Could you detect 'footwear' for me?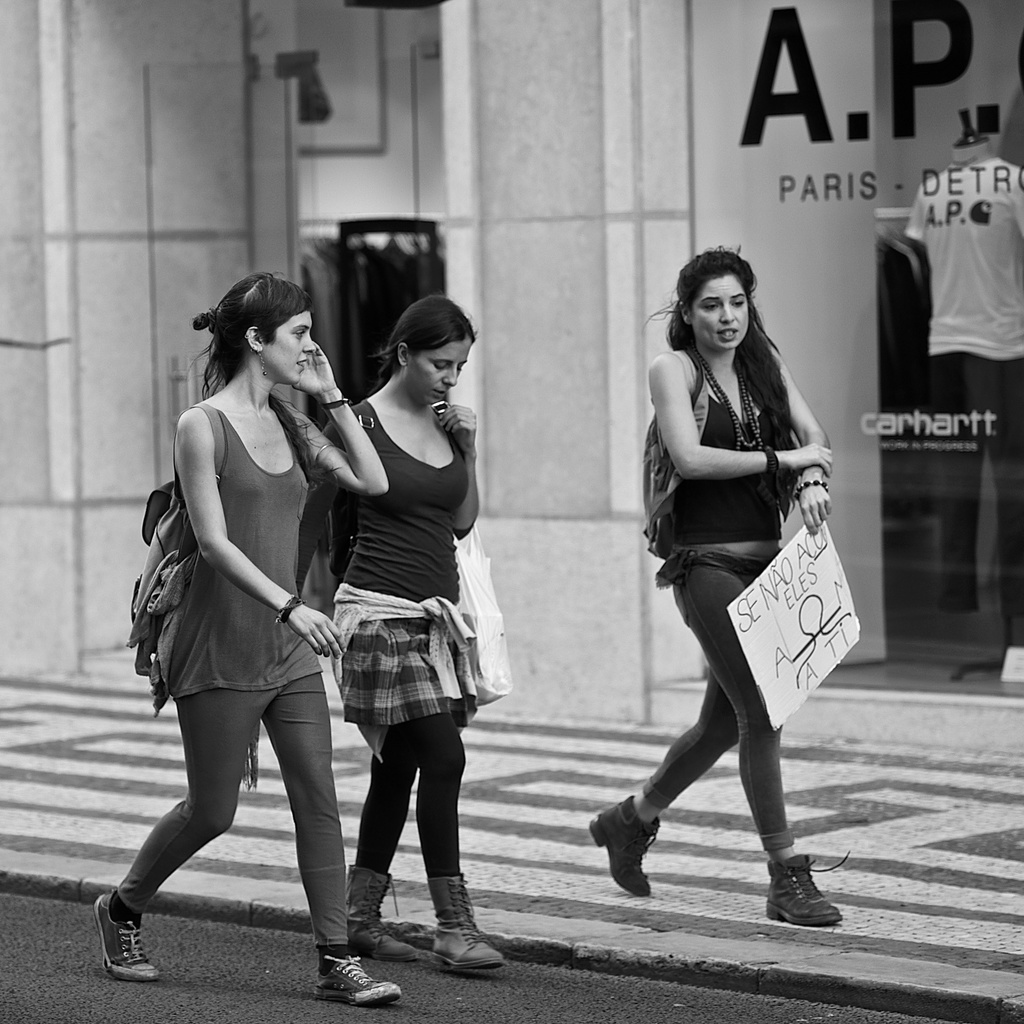
Detection result: (x1=310, y1=956, x2=403, y2=1005).
